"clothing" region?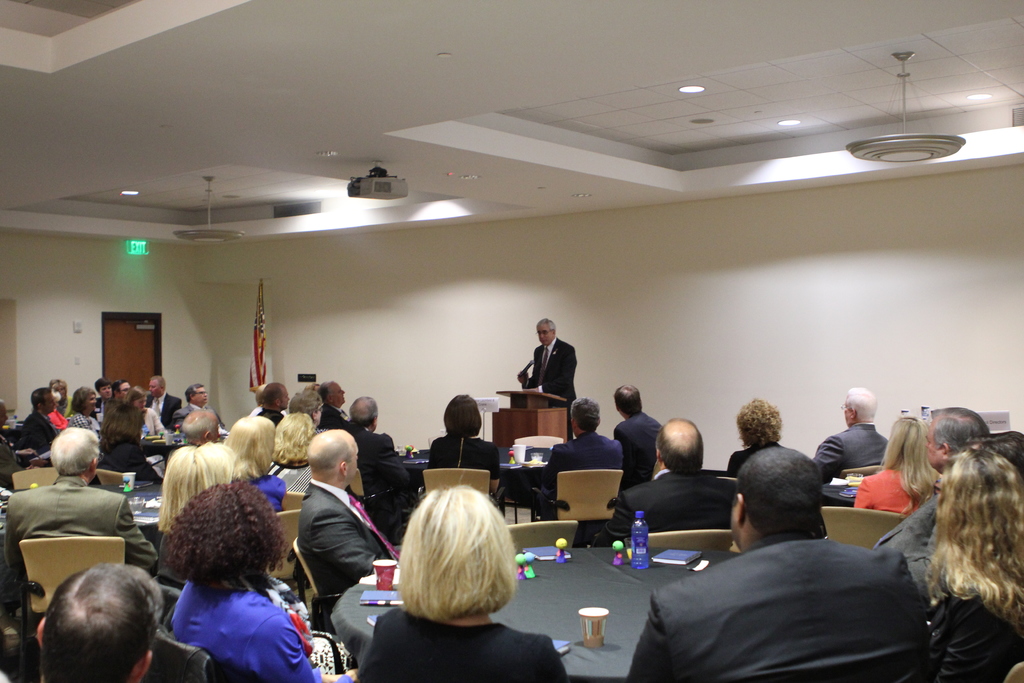
pyautogui.locateOnScreen(614, 415, 661, 488)
